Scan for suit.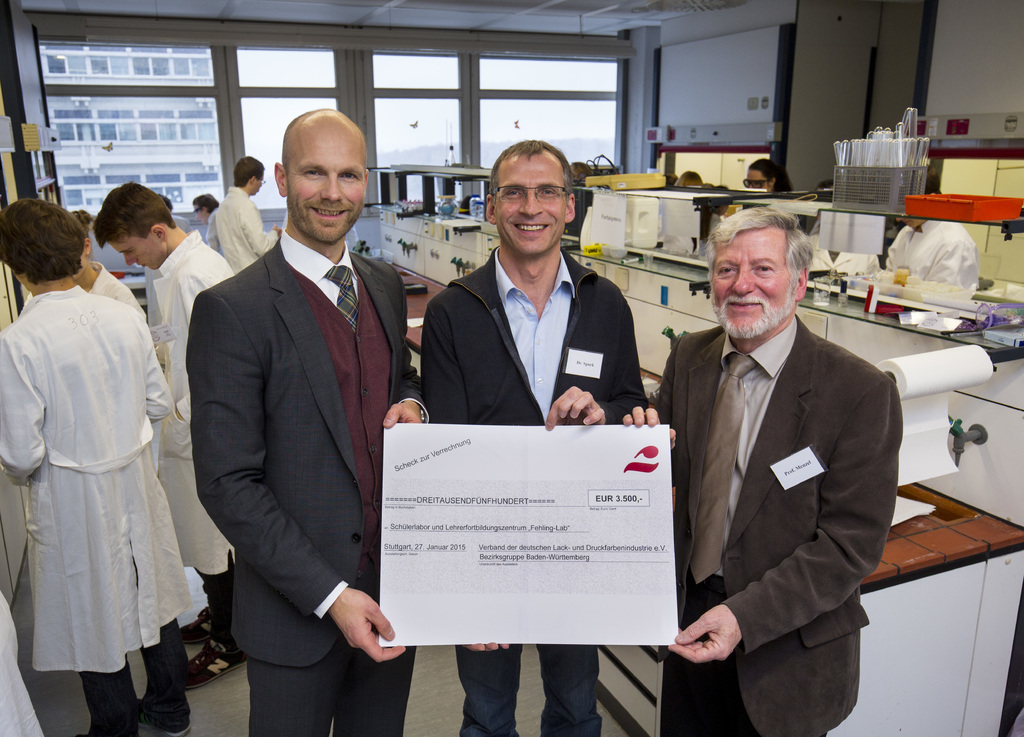
Scan result: {"left": 654, "top": 206, "right": 909, "bottom": 723}.
